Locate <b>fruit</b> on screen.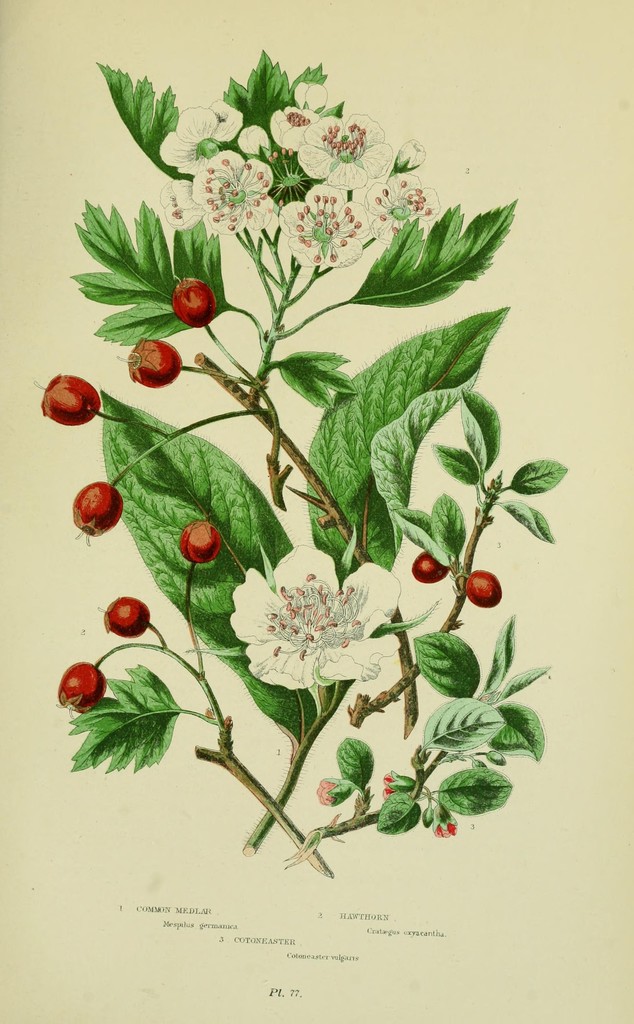
On screen at <box>131,340,175,382</box>.
